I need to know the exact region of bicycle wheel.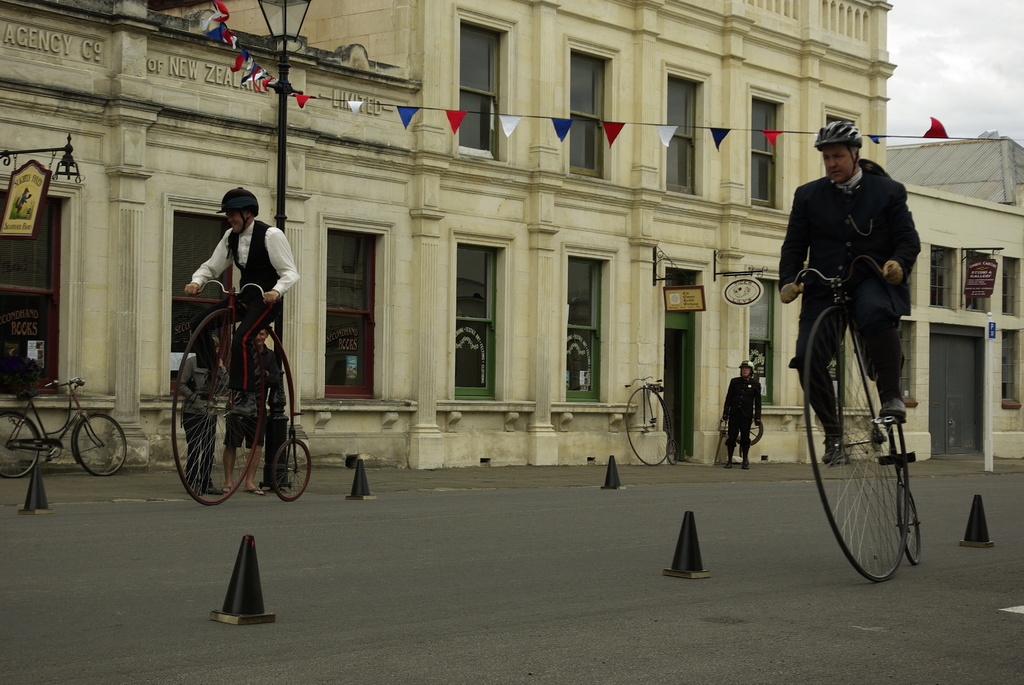
Region: {"x1": 177, "y1": 299, "x2": 263, "y2": 514}.
